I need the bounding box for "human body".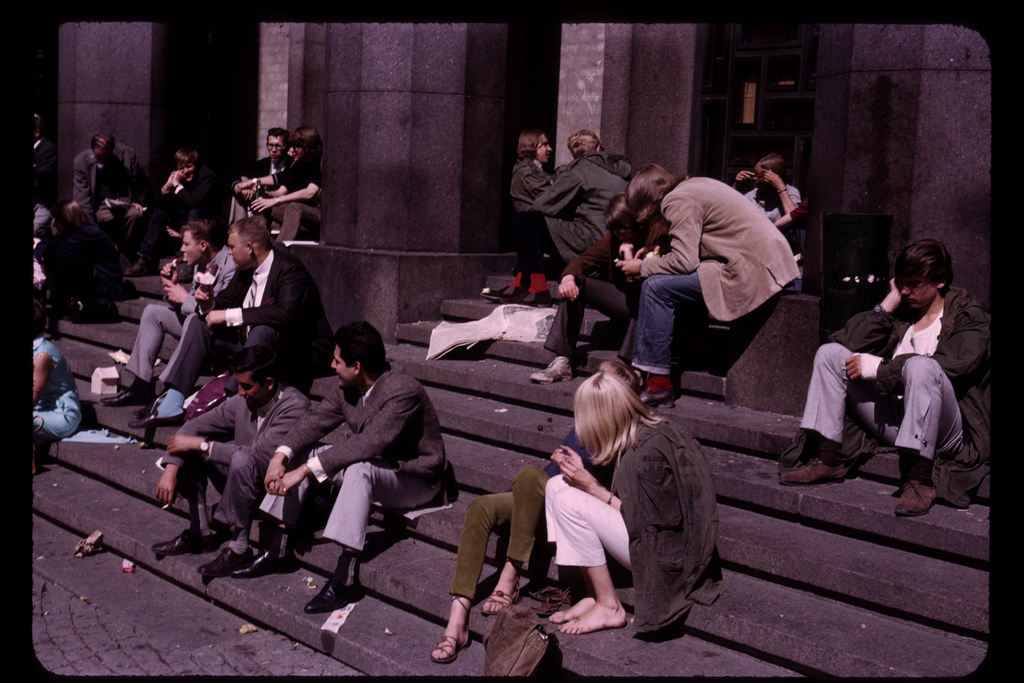
Here it is: 232/153/326/210.
